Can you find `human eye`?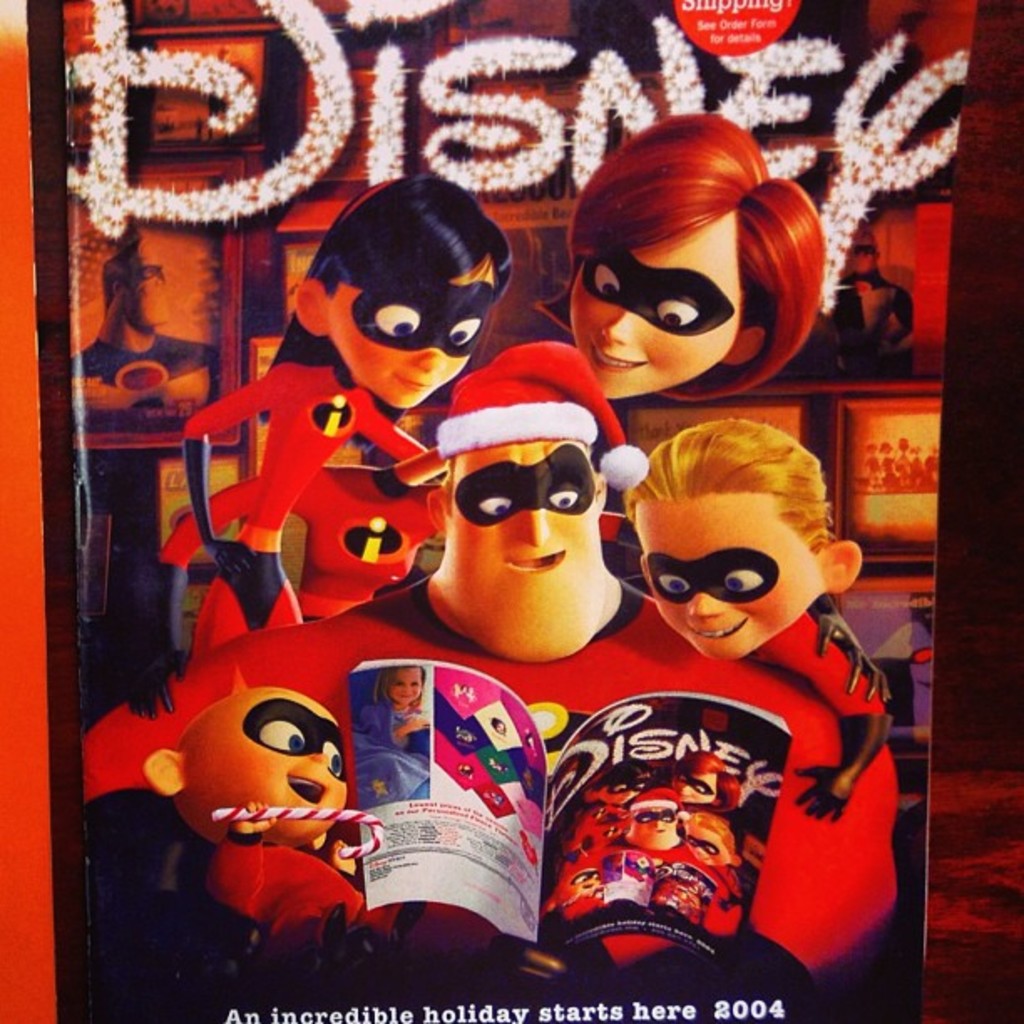
Yes, bounding box: x1=472 y1=490 x2=514 y2=519.
